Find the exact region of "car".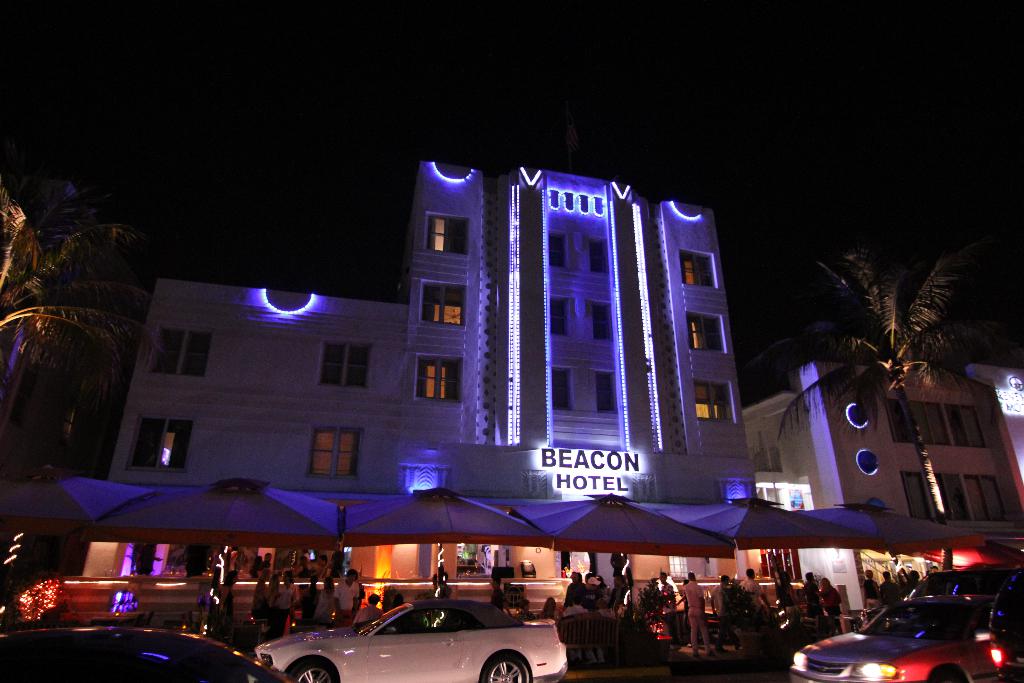
Exact region: bbox=[255, 596, 570, 682].
